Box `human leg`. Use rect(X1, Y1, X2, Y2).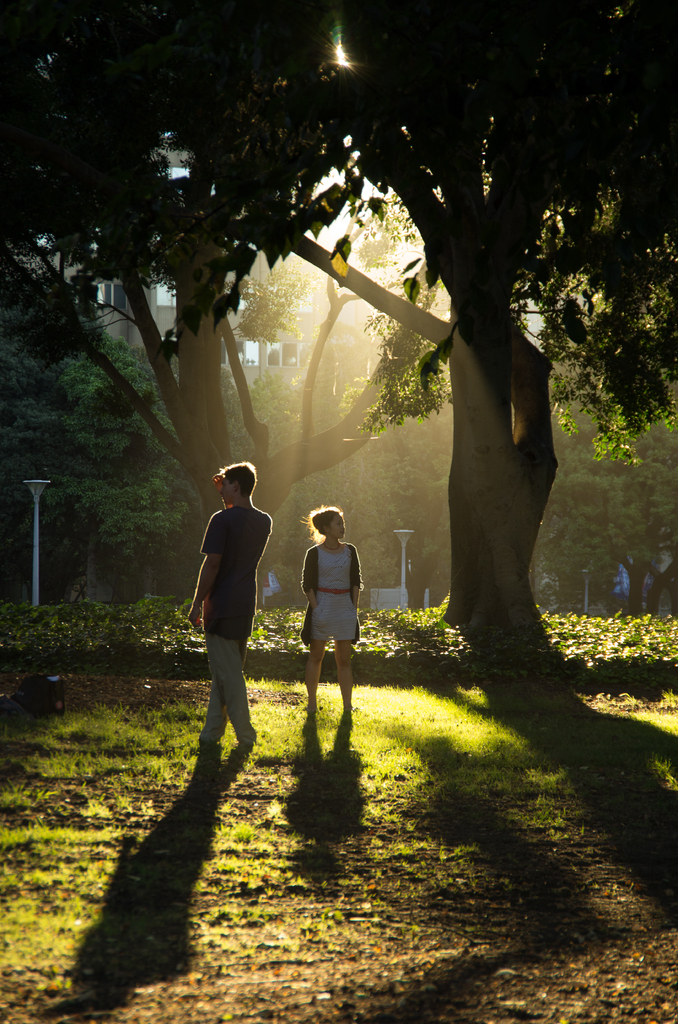
rect(298, 623, 330, 712).
